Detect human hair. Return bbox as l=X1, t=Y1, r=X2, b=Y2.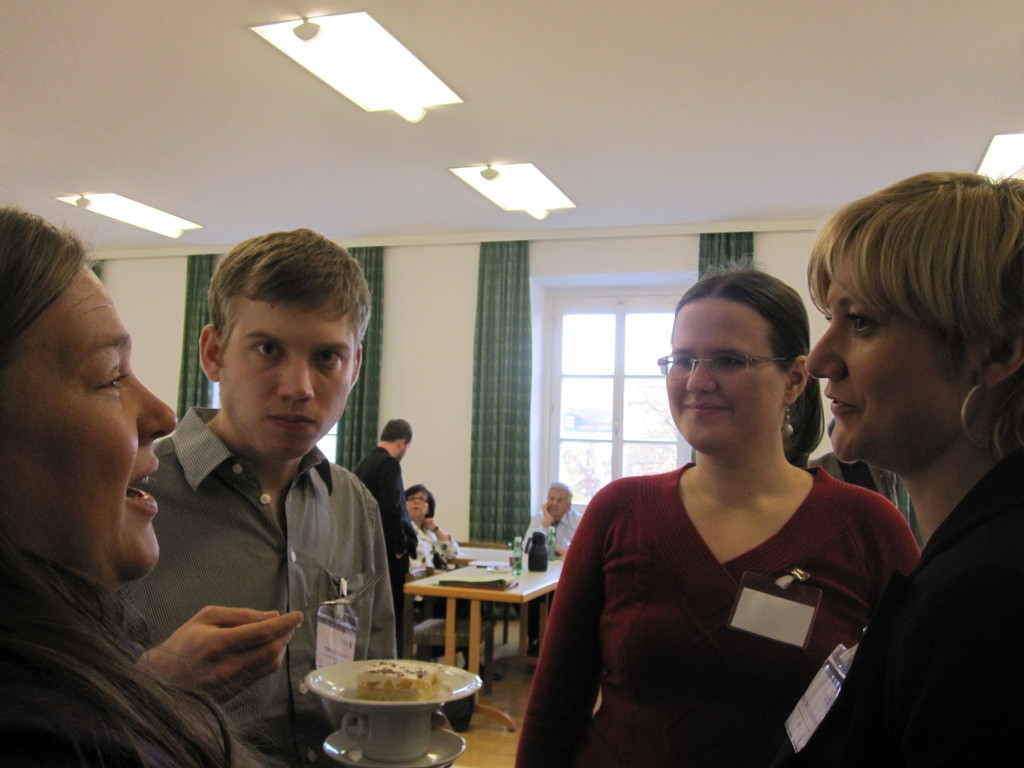
l=209, t=227, r=377, b=359.
